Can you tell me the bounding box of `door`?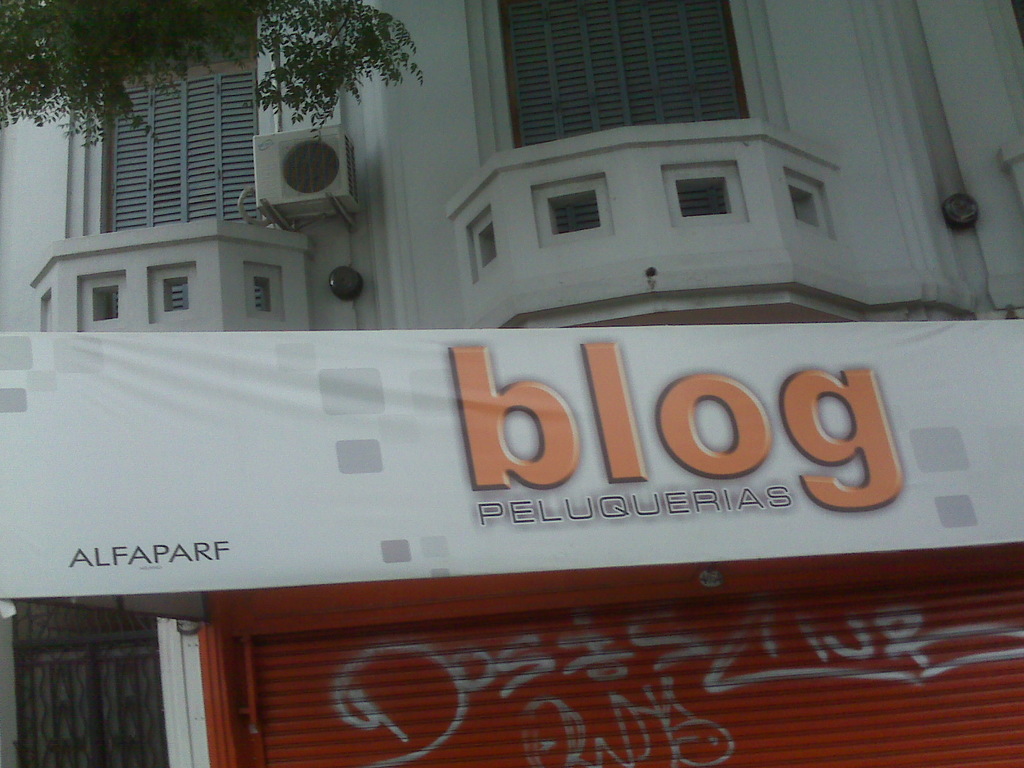
Rect(502, 0, 783, 243).
